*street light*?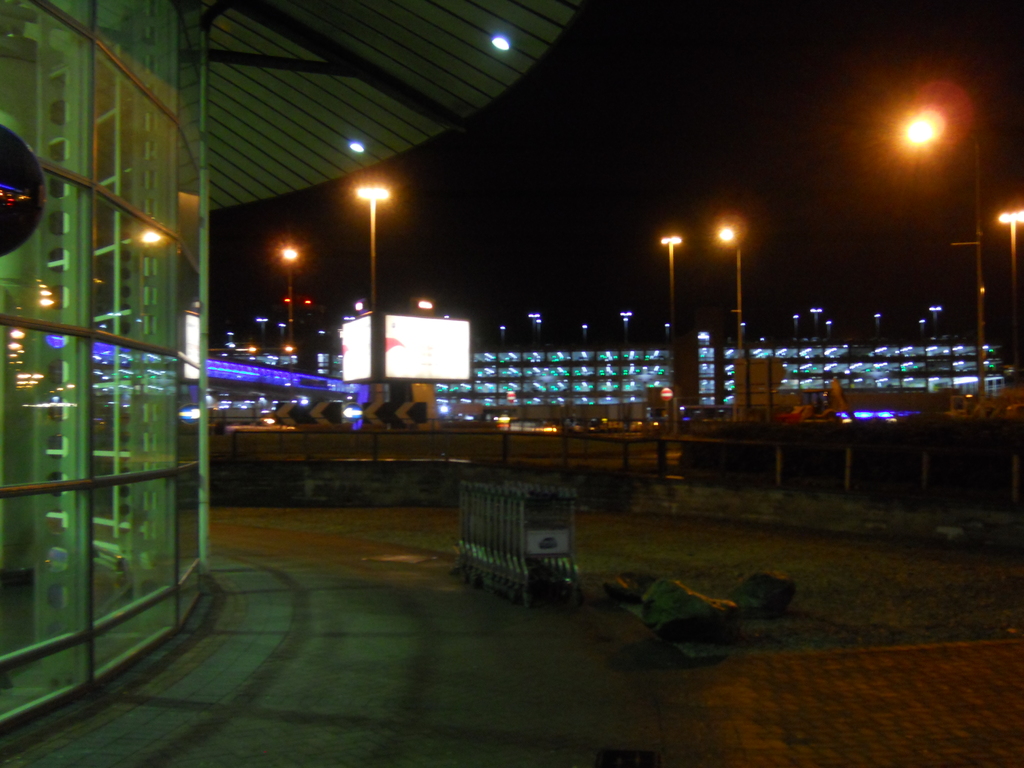
box=[991, 204, 1023, 289]
